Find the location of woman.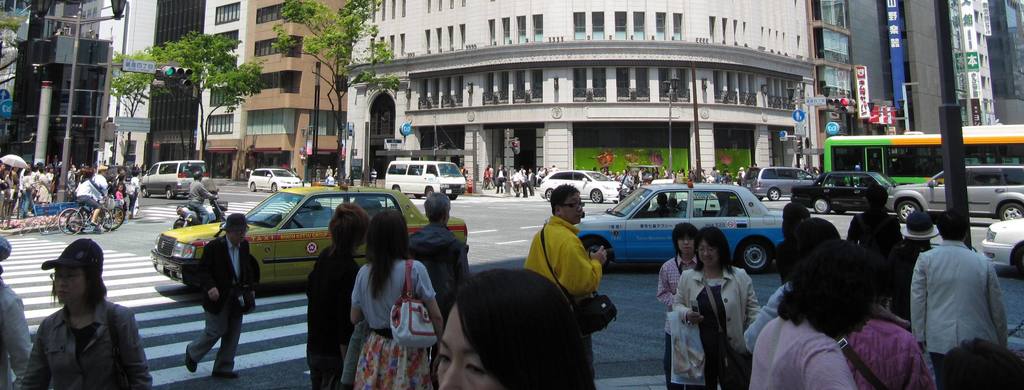
Location: select_region(18, 238, 157, 389).
